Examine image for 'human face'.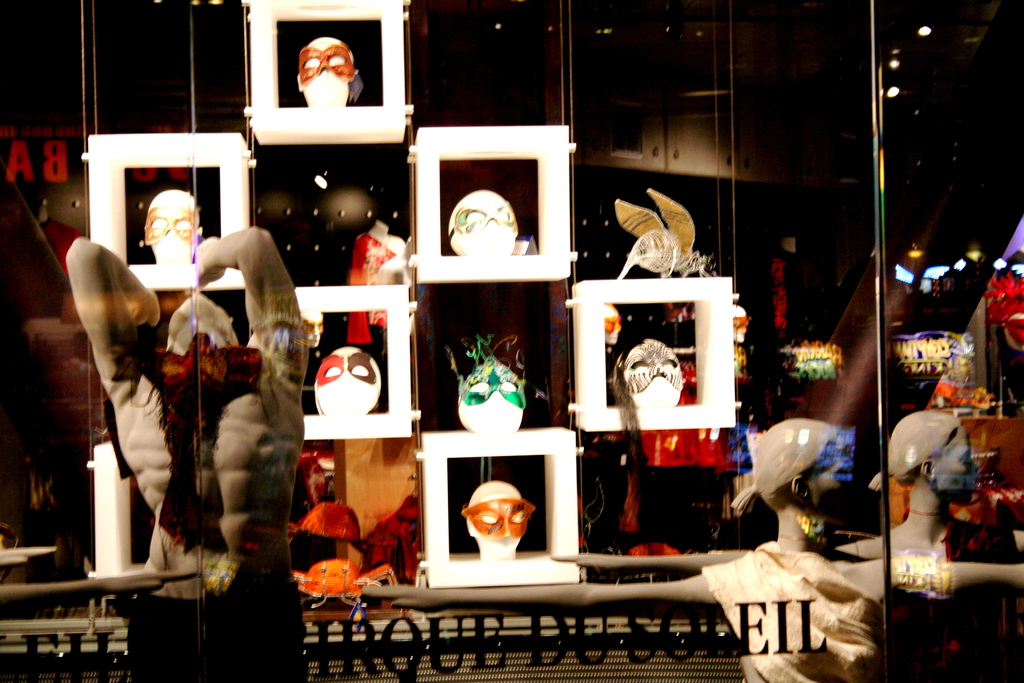
Examination result: (806,447,852,529).
